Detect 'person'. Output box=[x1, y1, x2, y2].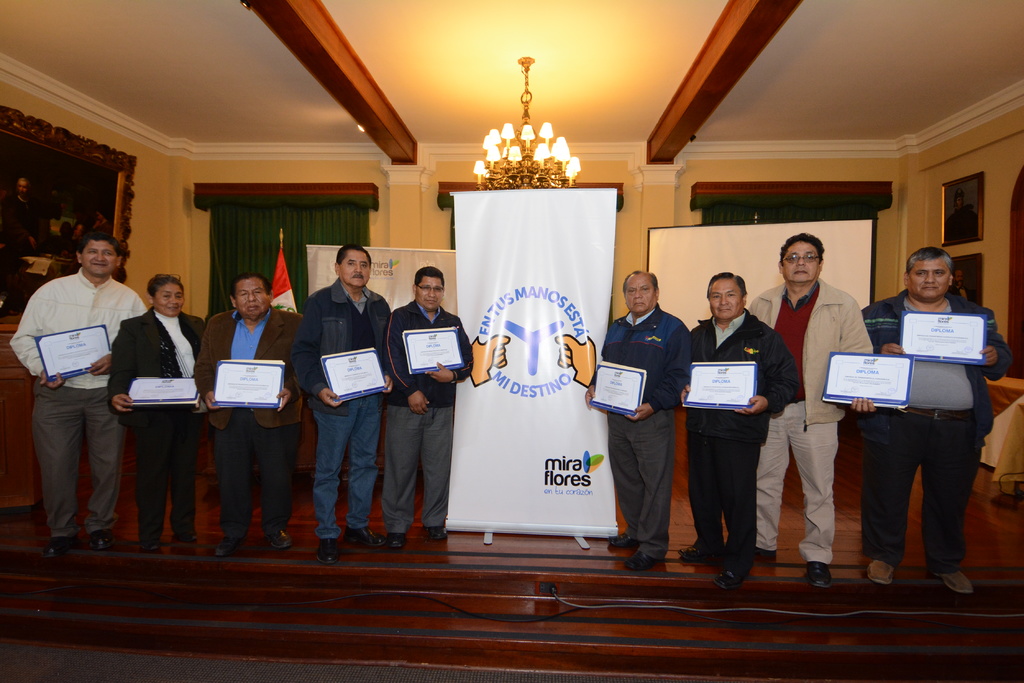
box=[581, 268, 691, 576].
